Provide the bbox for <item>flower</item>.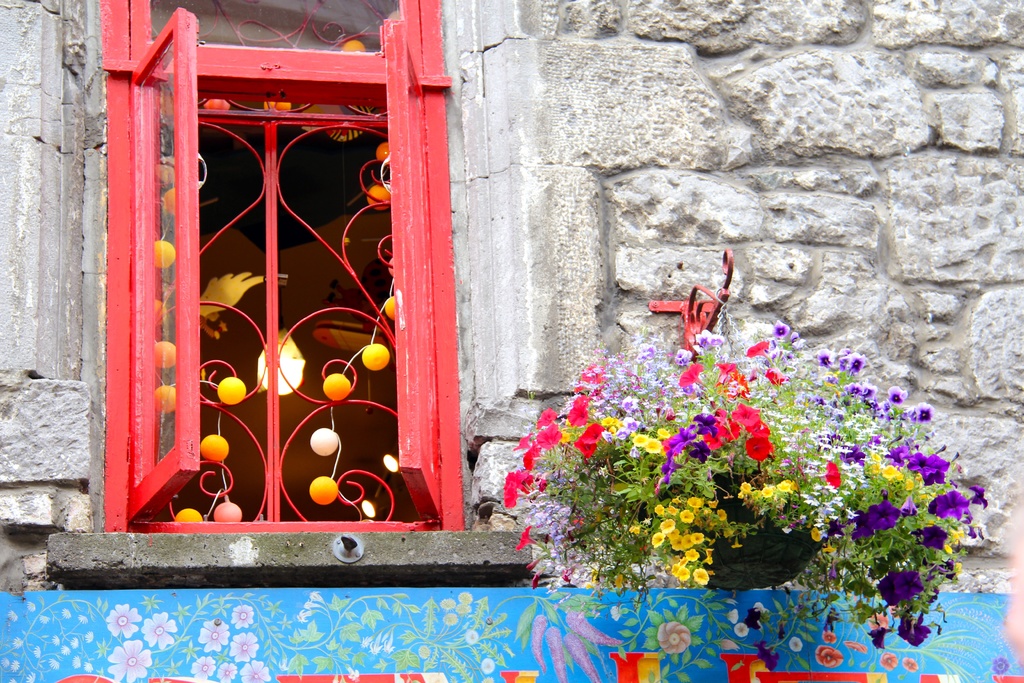
box=[620, 395, 637, 413].
